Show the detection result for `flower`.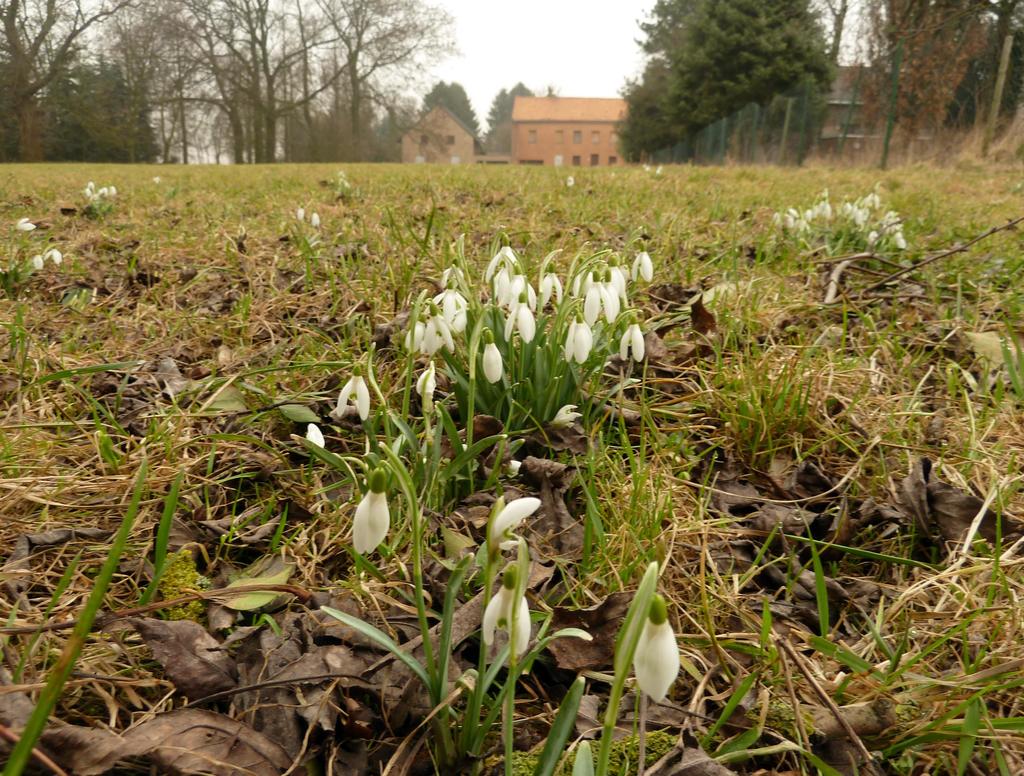
box=[31, 253, 41, 269].
